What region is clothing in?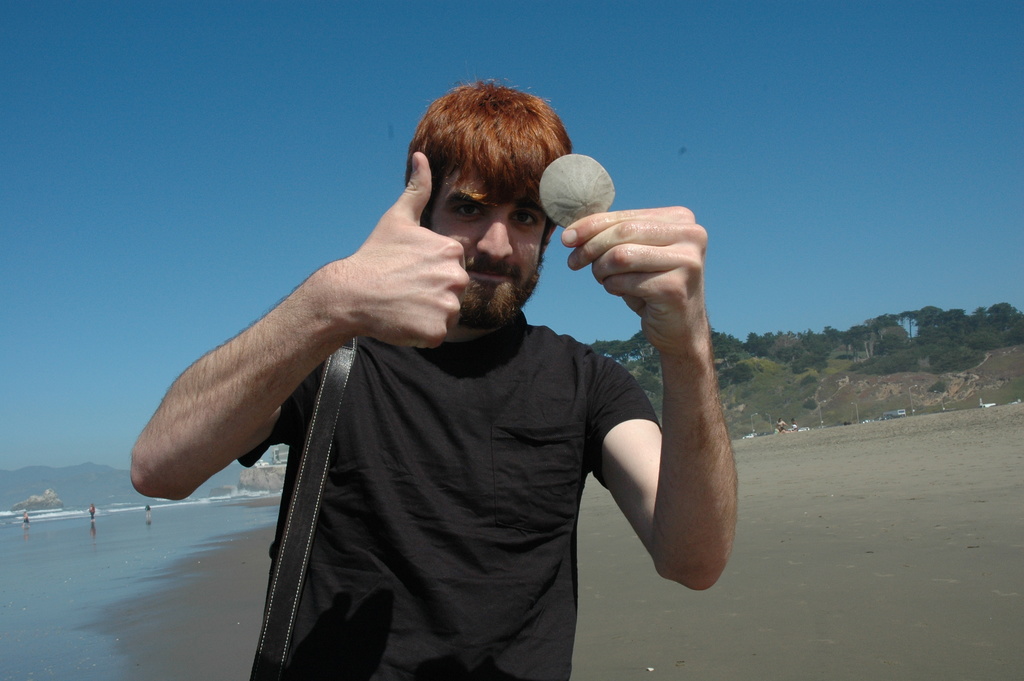
detection(231, 224, 690, 651).
